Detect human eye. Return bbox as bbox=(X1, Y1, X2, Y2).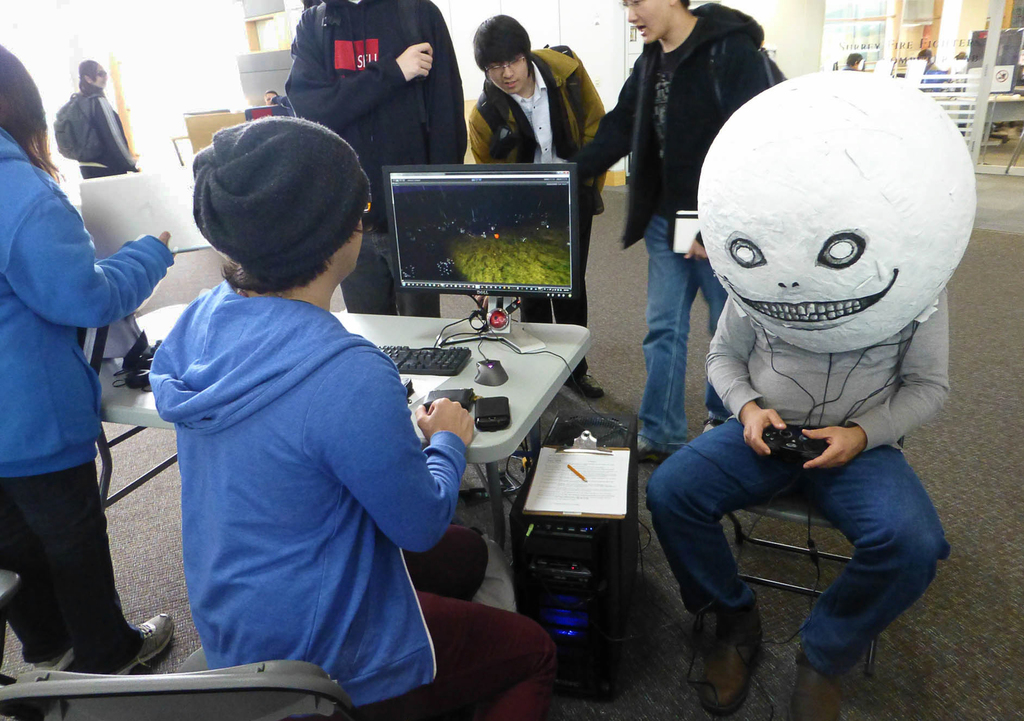
bbox=(506, 54, 523, 64).
